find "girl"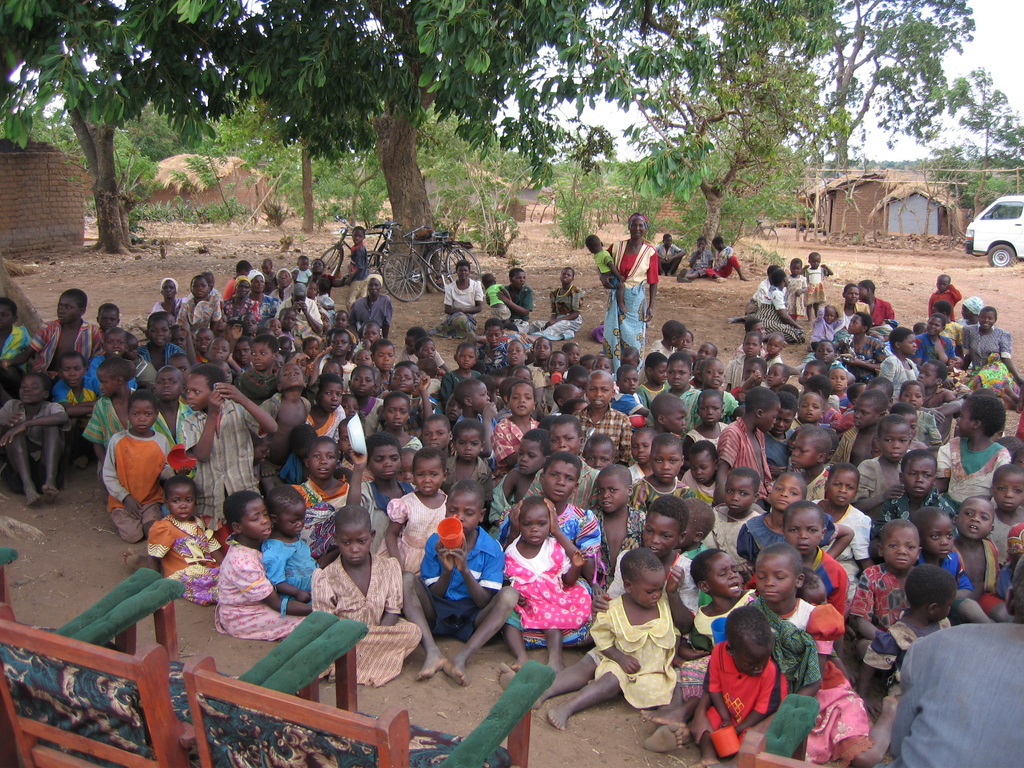
locate(146, 476, 224, 605)
